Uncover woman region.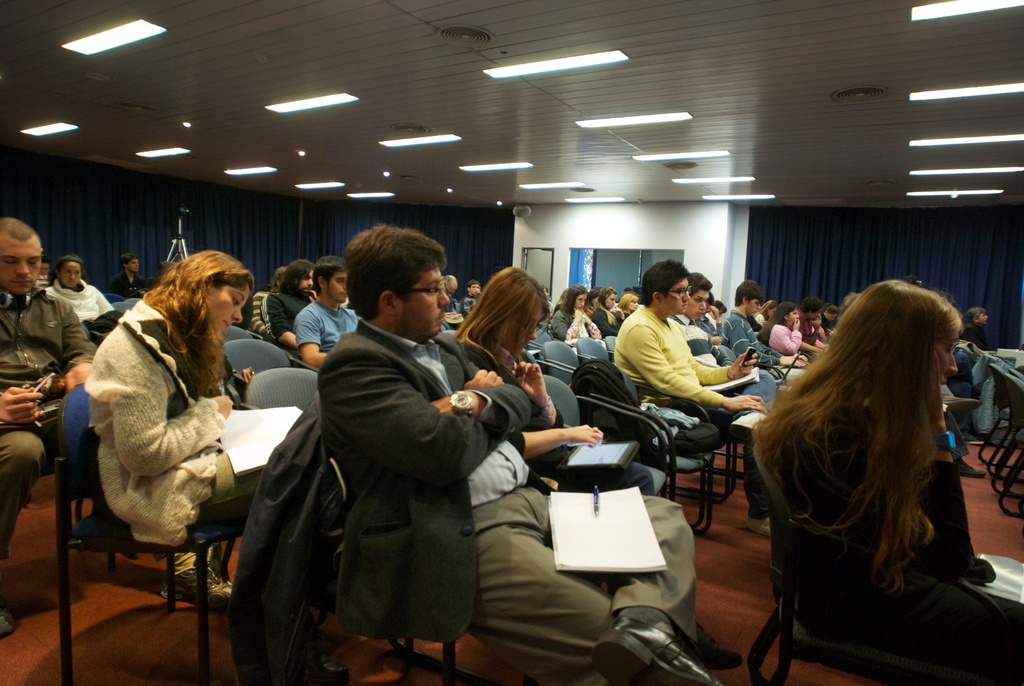
Uncovered: {"left": 547, "top": 280, "right": 604, "bottom": 350}.
